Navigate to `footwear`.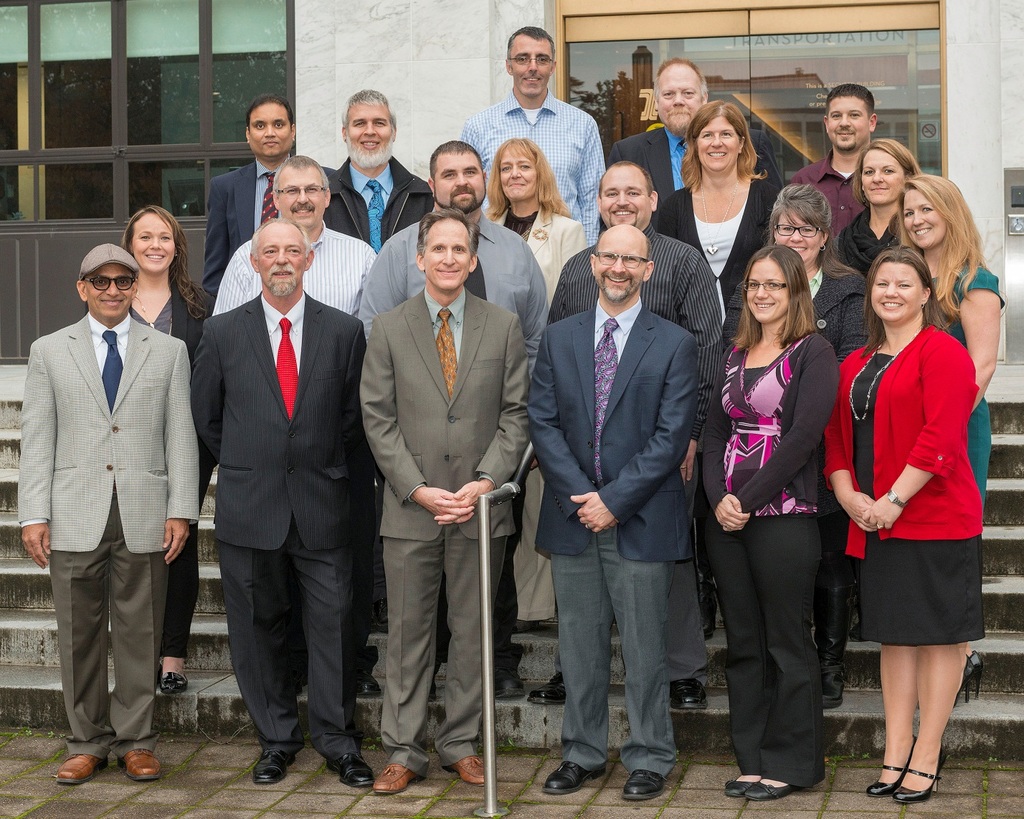
Navigation target: l=945, t=658, r=975, b=711.
